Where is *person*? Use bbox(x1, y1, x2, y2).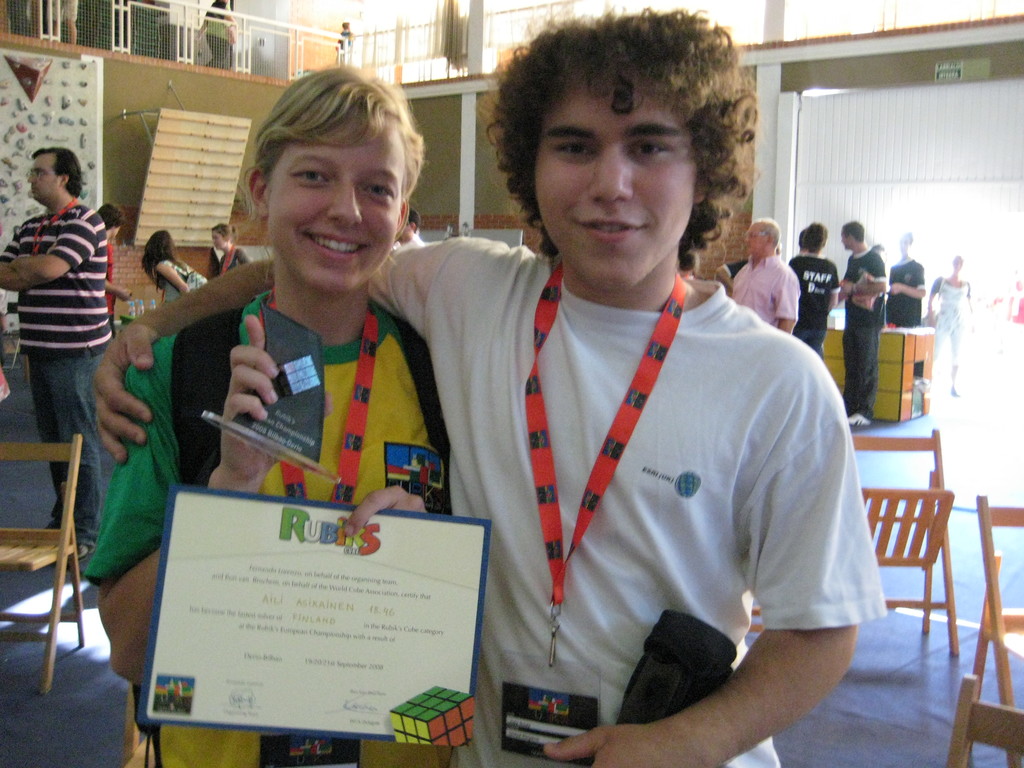
bbox(784, 221, 845, 356).
